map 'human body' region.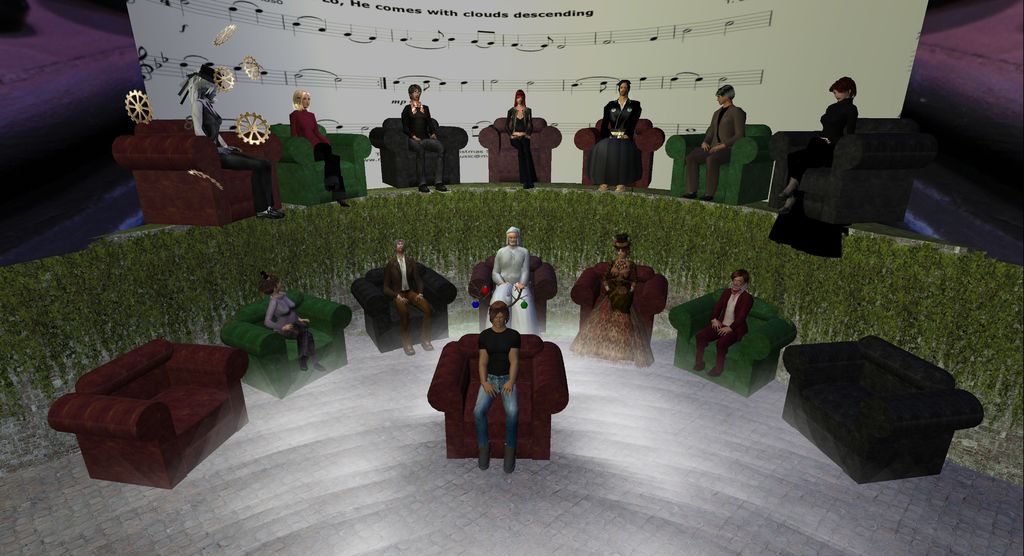
Mapped to box(472, 298, 520, 474).
